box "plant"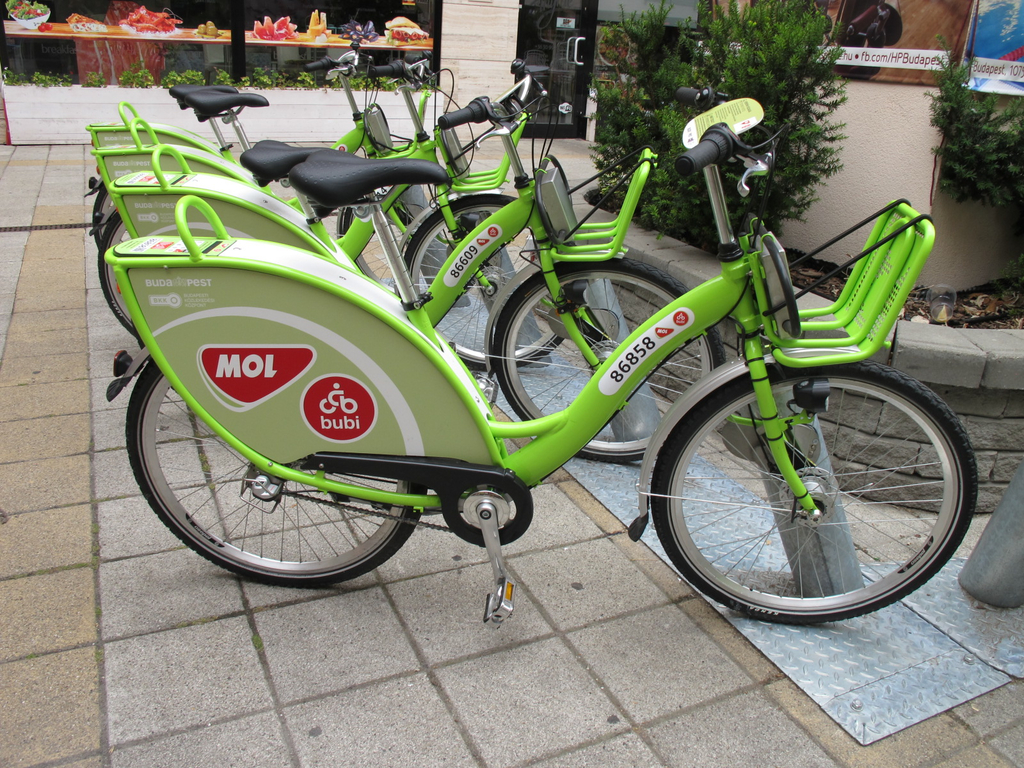
0, 70, 30, 88
